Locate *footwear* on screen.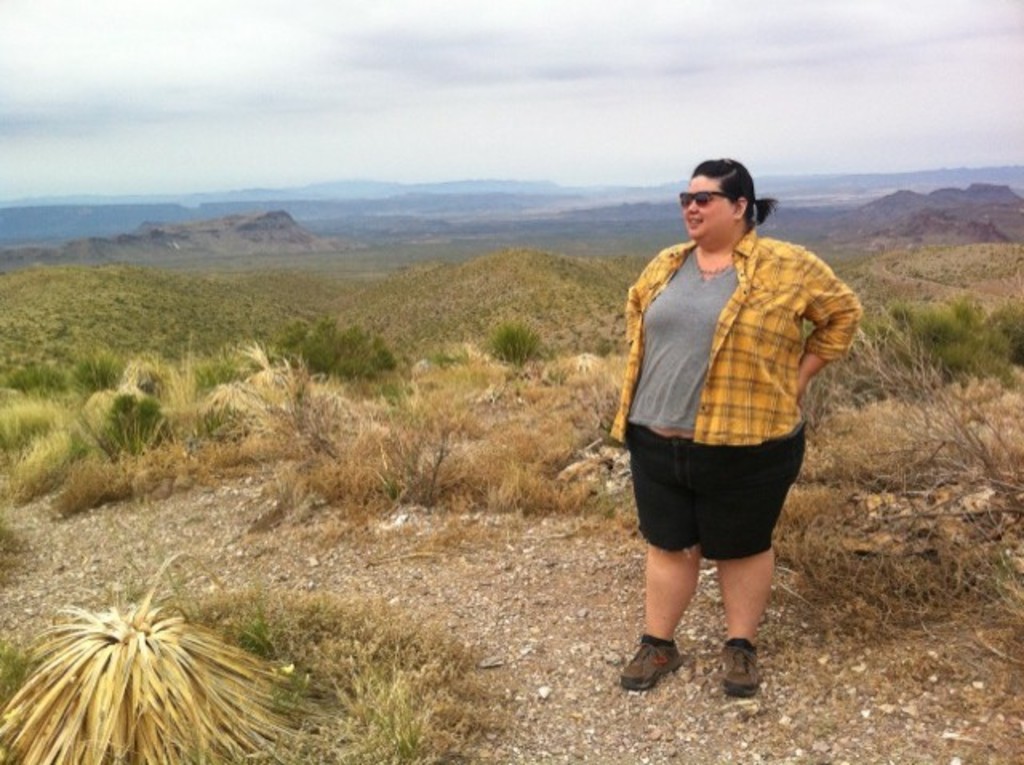
On screen at detection(610, 642, 680, 695).
